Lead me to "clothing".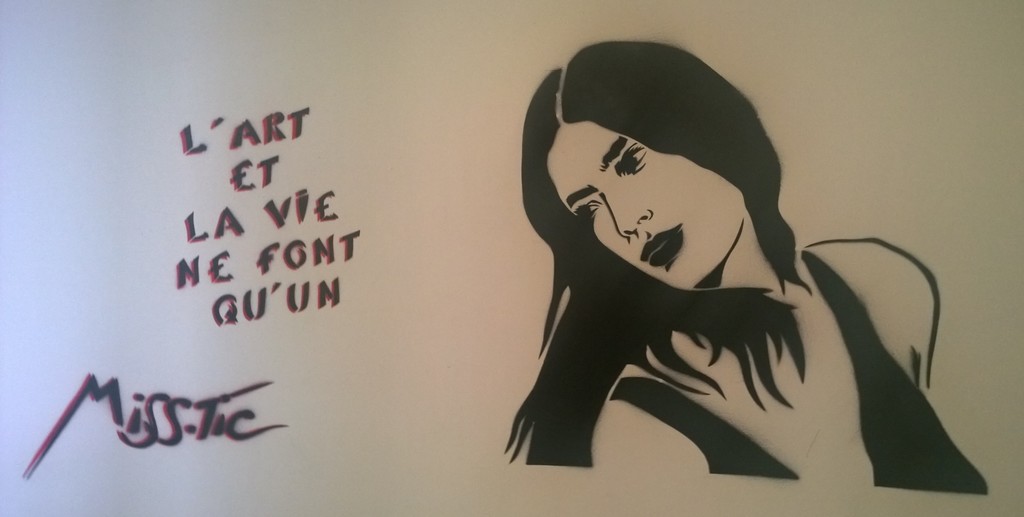
Lead to select_region(622, 256, 986, 488).
